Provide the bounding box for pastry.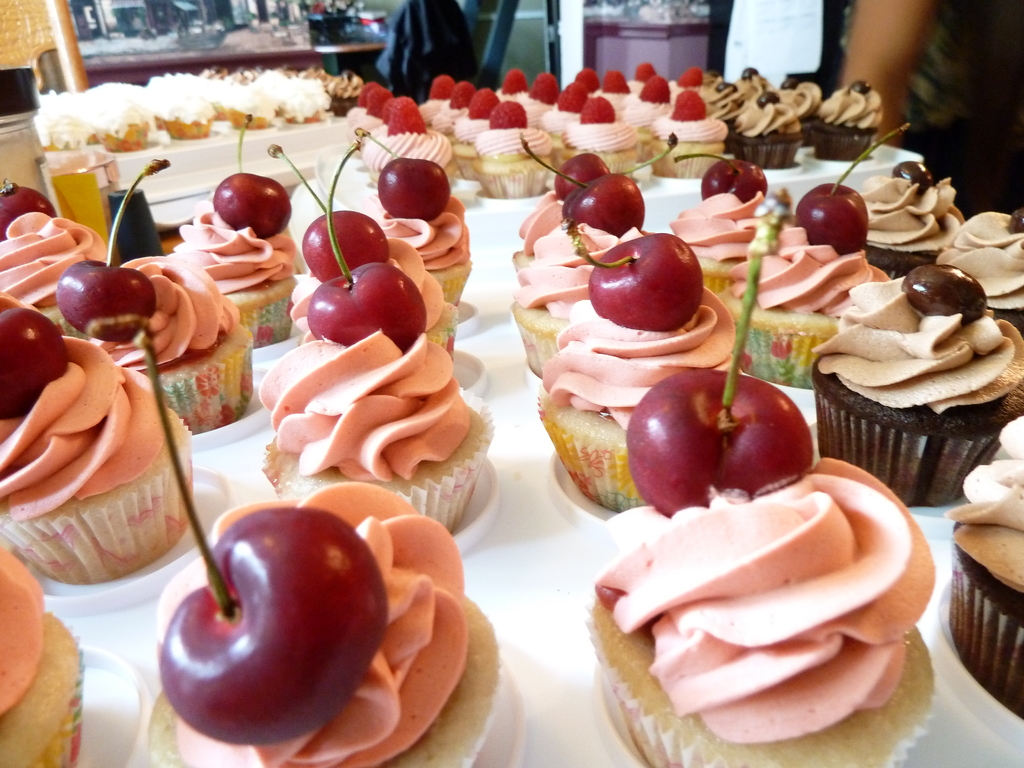
bbox=(656, 159, 784, 282).
